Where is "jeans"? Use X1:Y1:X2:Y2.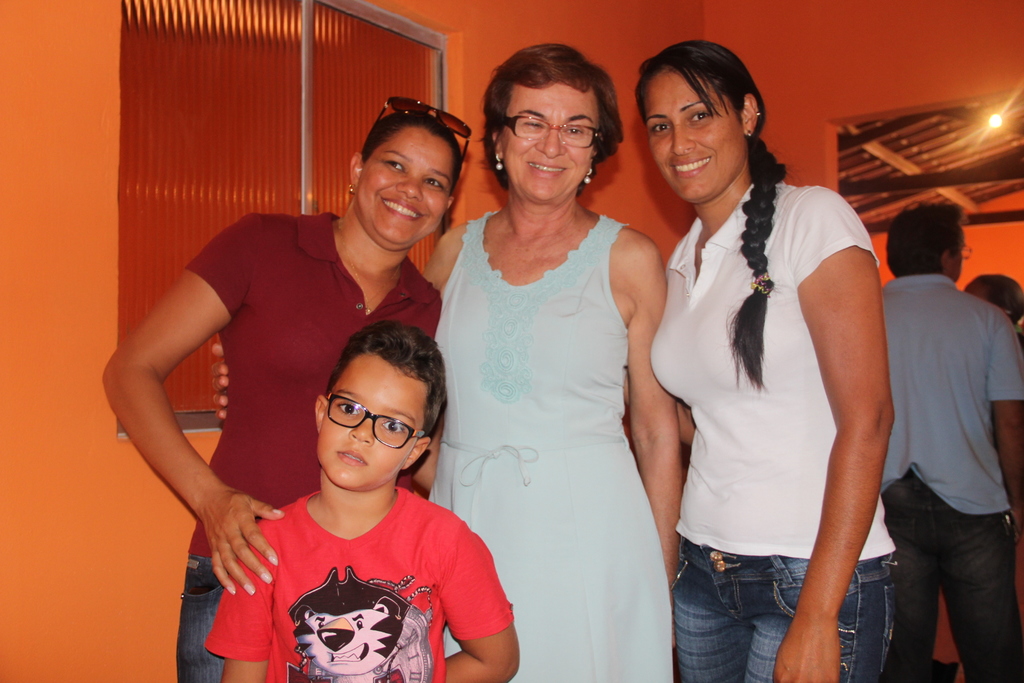
878:479:1019:682.
